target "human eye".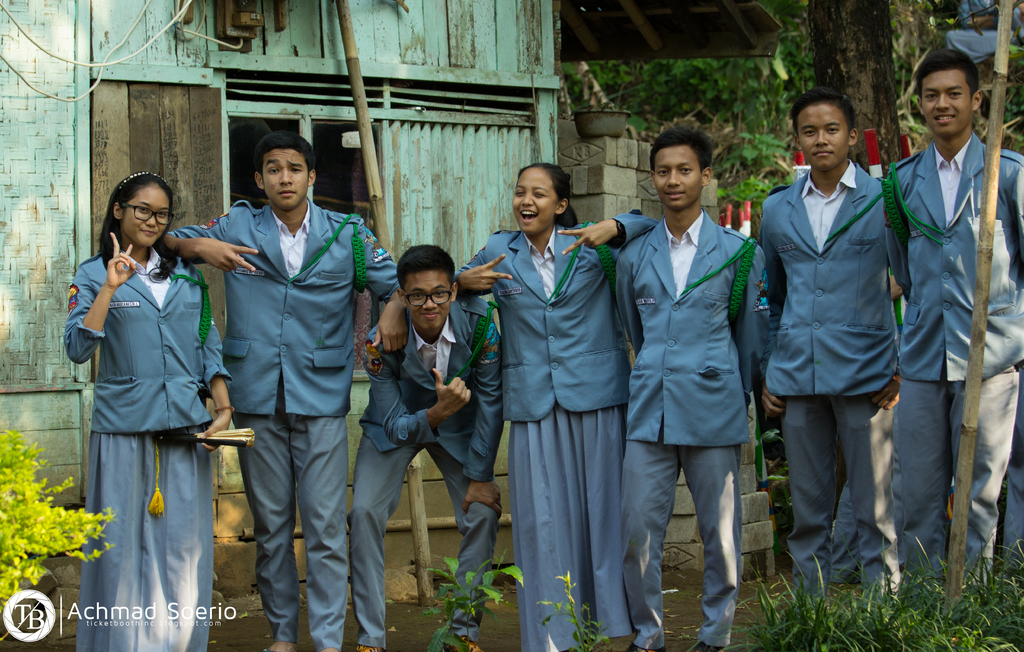
Target region: (x1=289, y1=163, x2=304, y2=177).
